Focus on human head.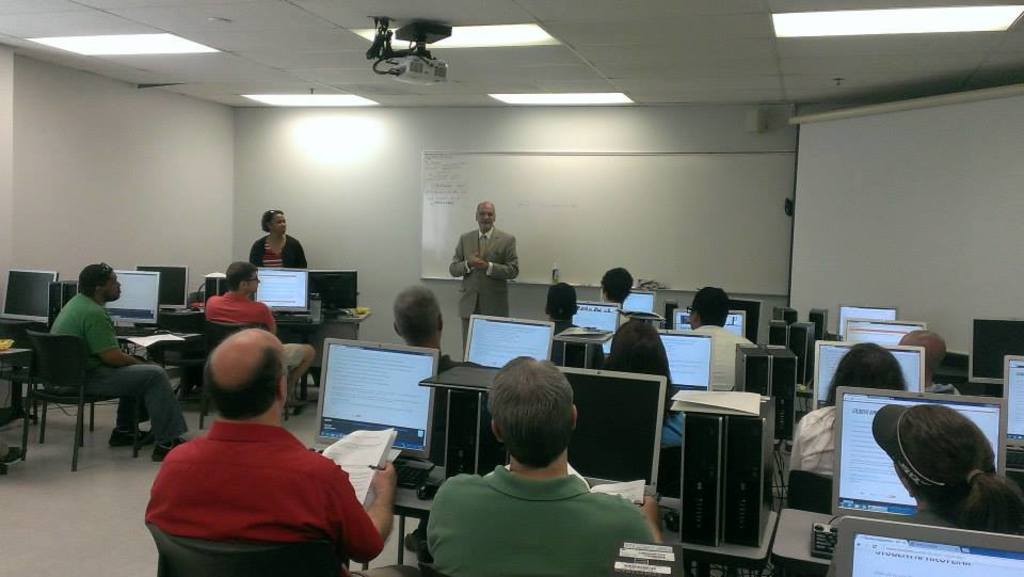
Focused at BBox(260, 211, 287, 236).
